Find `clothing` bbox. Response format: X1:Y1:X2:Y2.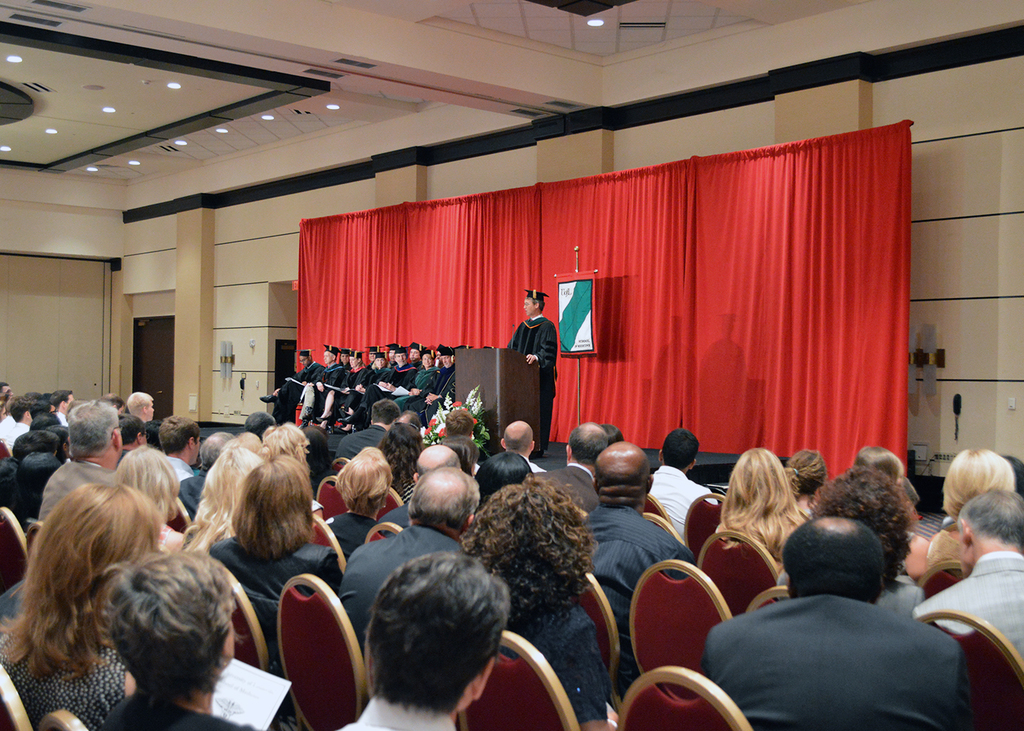
268:360:326:425.
